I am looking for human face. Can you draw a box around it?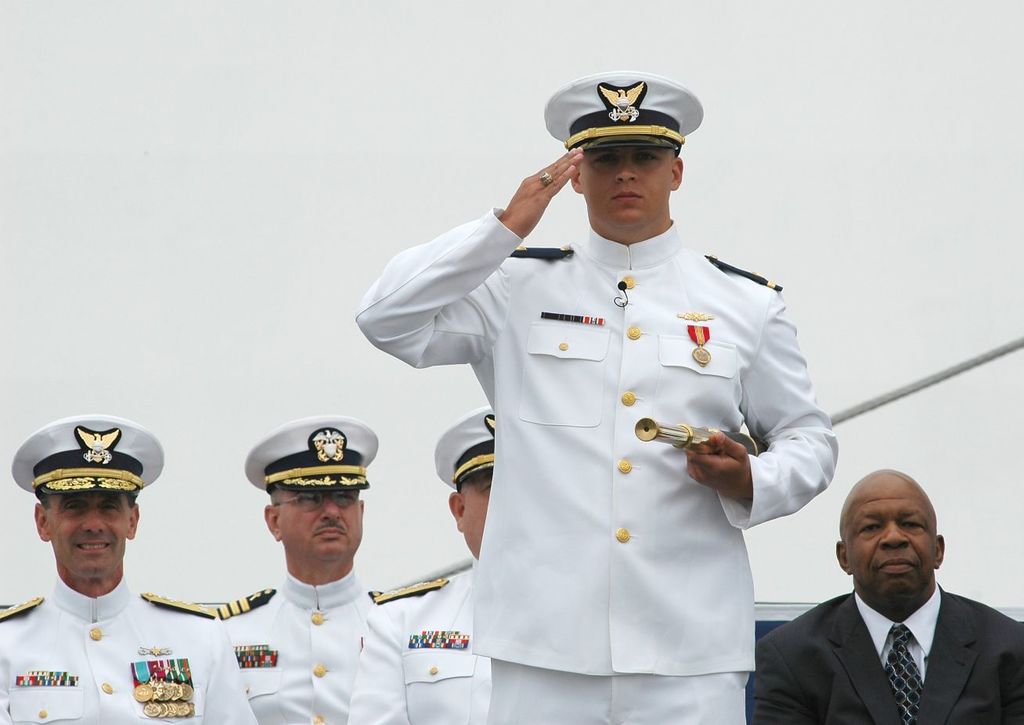
Sure, the bounding box is select_region(849, 471, 923, 592).
